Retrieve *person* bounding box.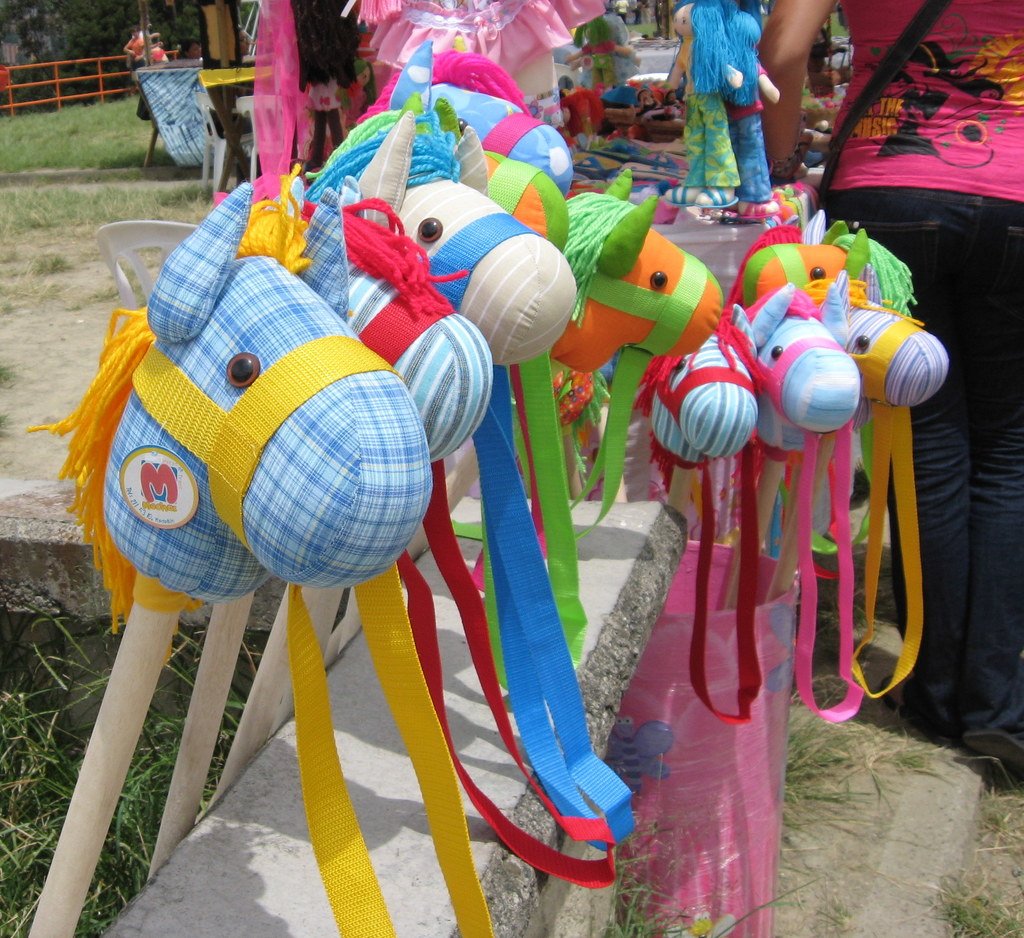
Bounding box: bbox=[659, 3, 744, 211].
